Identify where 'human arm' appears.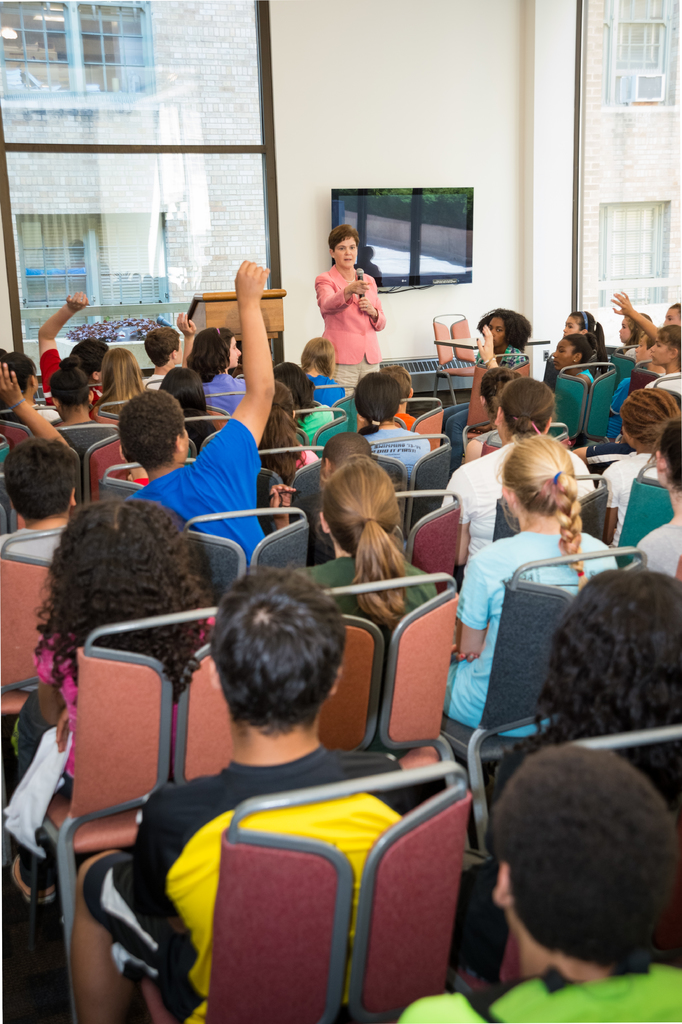
Appears at locate(601, 280, 661, 349).
